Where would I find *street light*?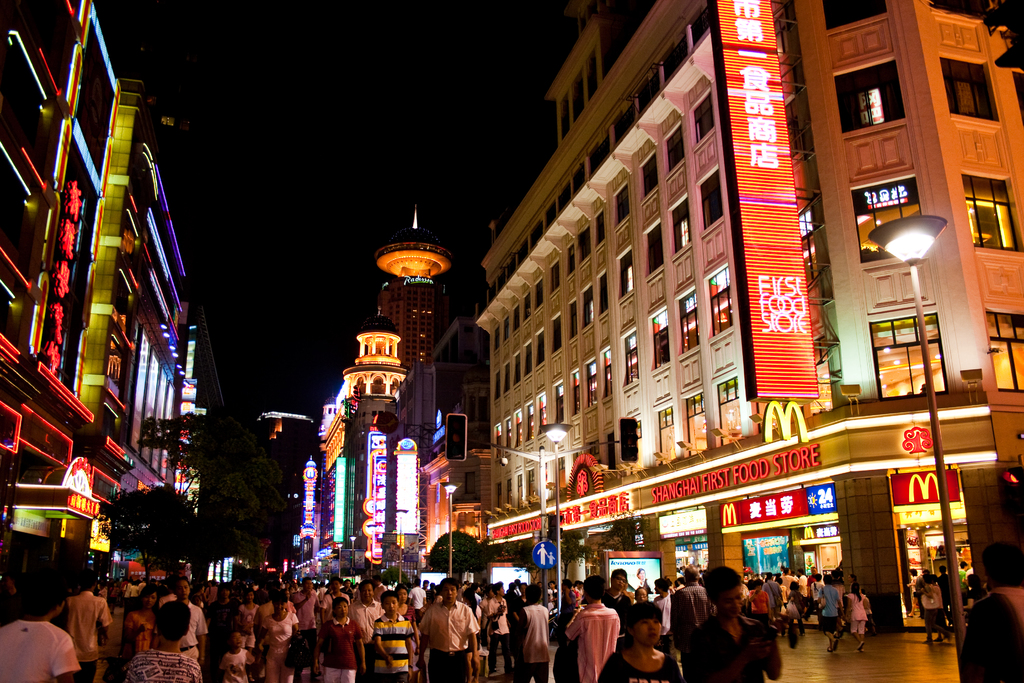
At 869 215 961 649.
